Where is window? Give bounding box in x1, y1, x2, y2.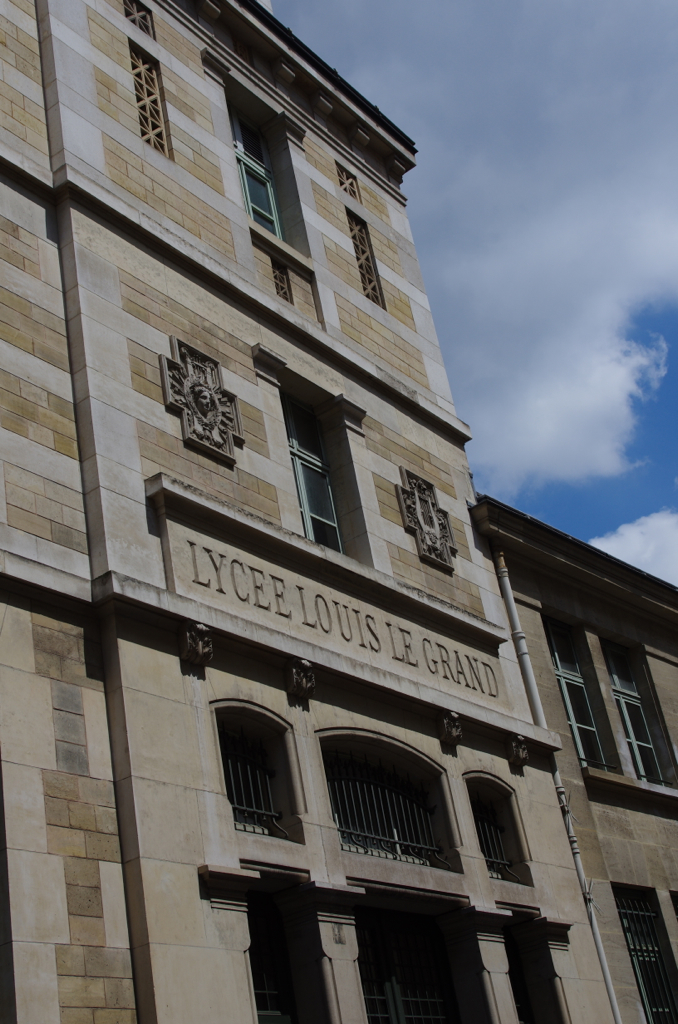
271, 264, 297, 308.
